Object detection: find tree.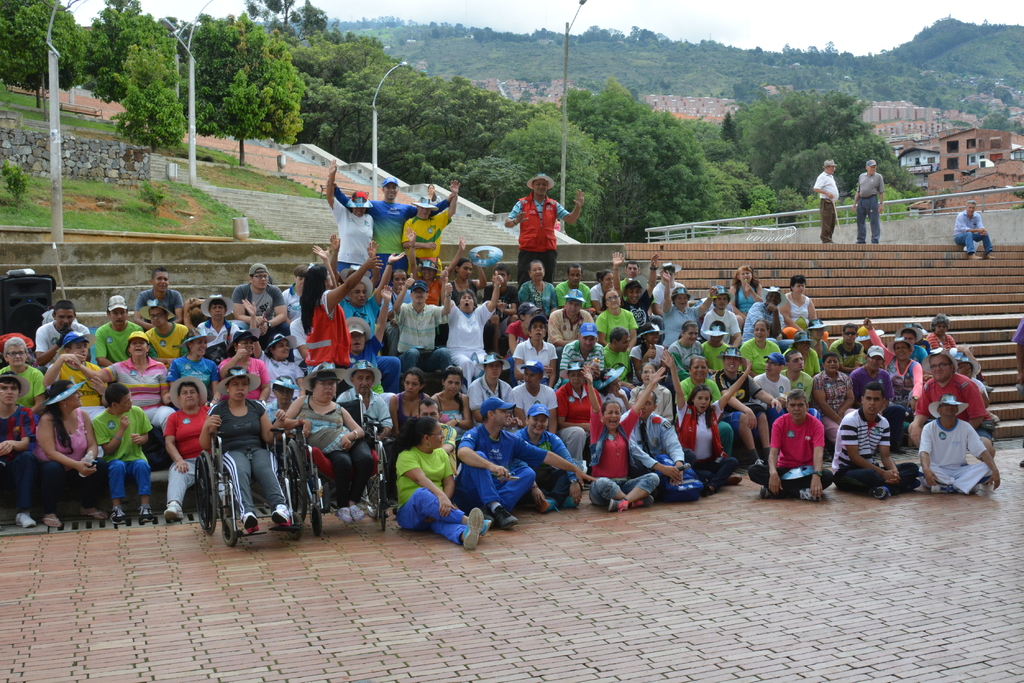
921 73 938 92.
